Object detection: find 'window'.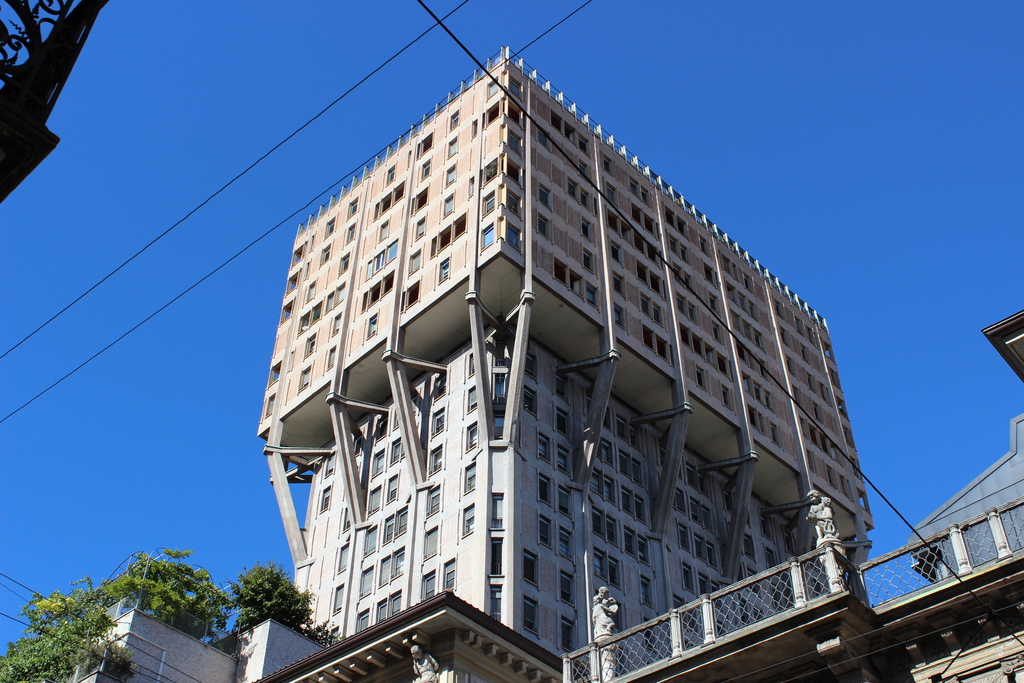
505:217:525:250.
